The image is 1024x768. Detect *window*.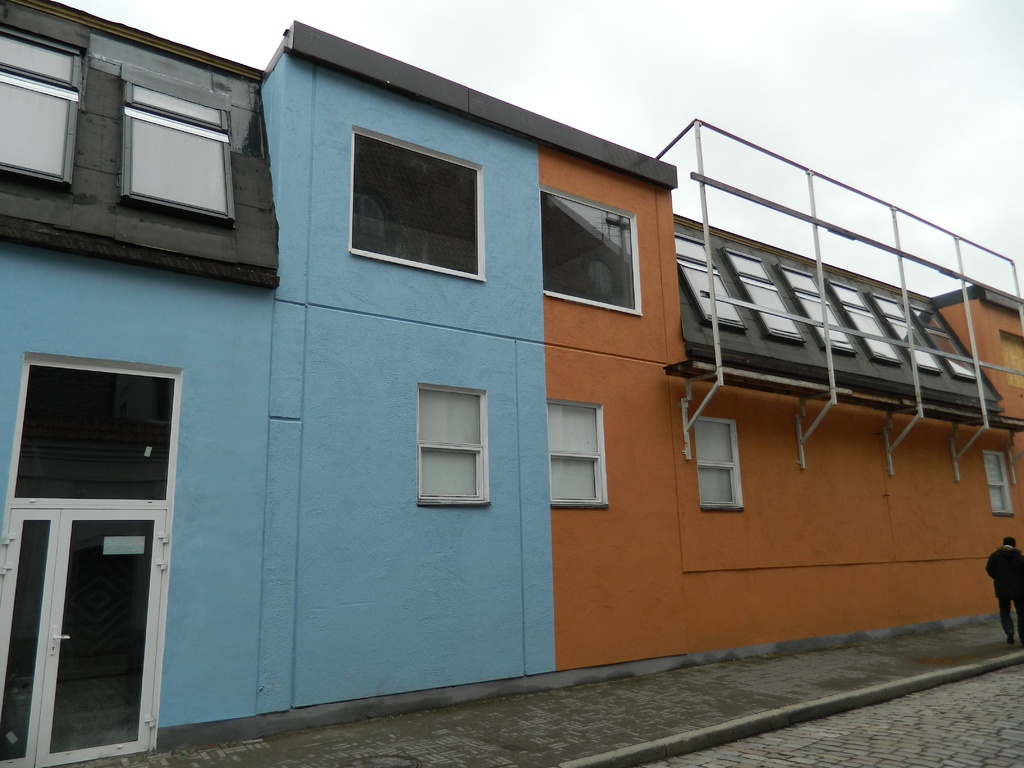
Detection: [x1=543, y1=195, x2=648, y2=314].
